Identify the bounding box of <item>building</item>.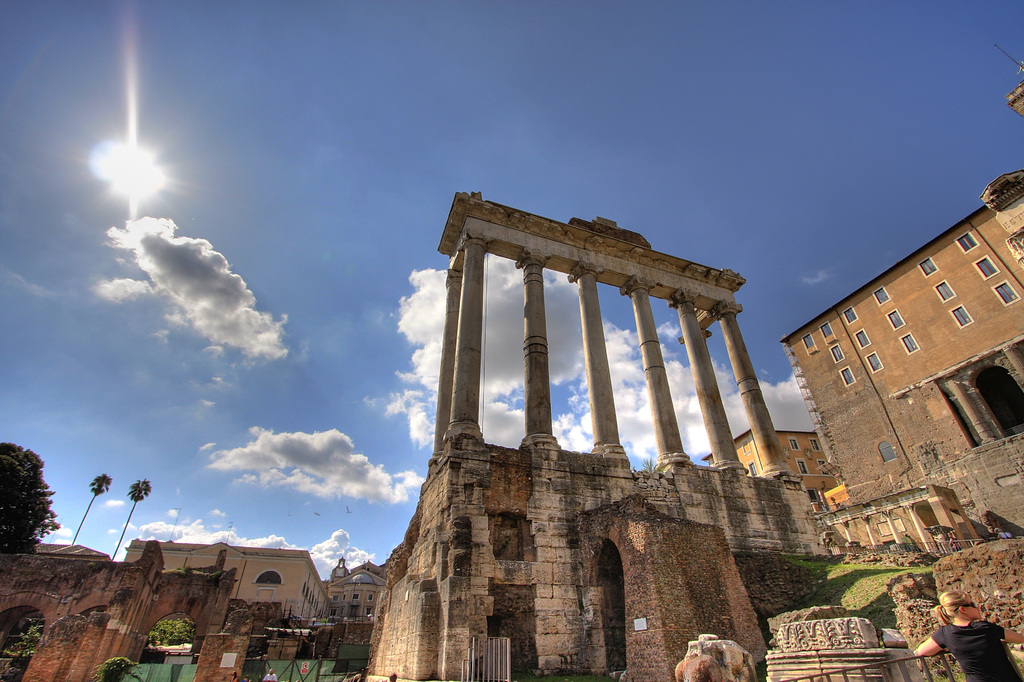
{"x1": 0, "y1": 543, "x2": 371, "y2": 681}.
